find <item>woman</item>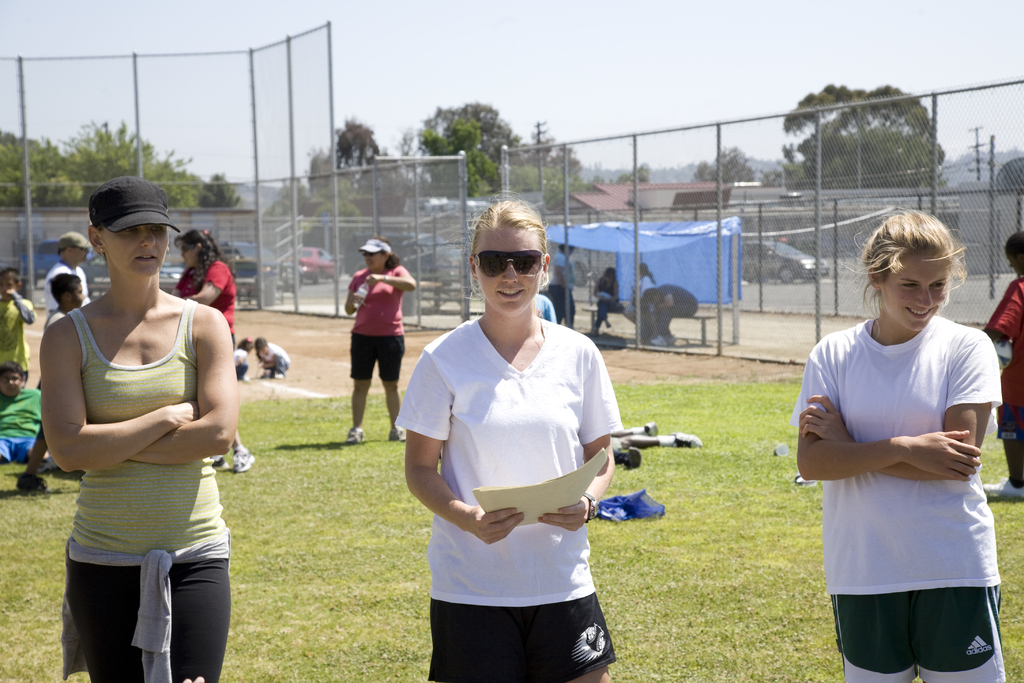
595 269 618 333
